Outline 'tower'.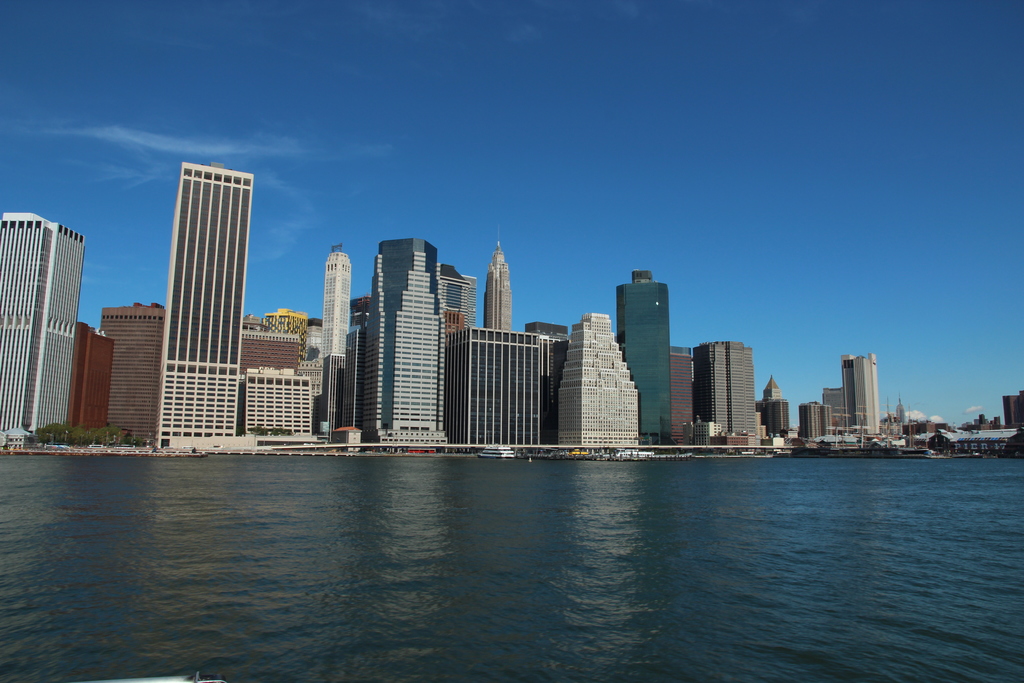
Outline: box=[897, 399, 905, 425].
